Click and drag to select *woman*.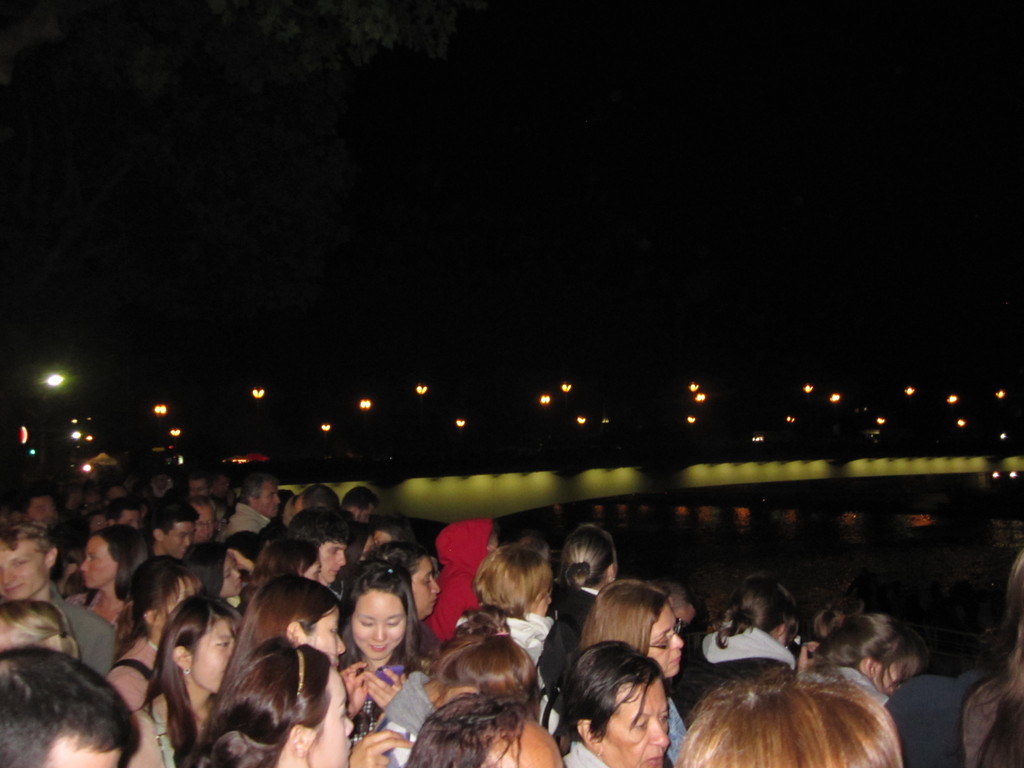
Selection: (955, 542, 1023, 767).
